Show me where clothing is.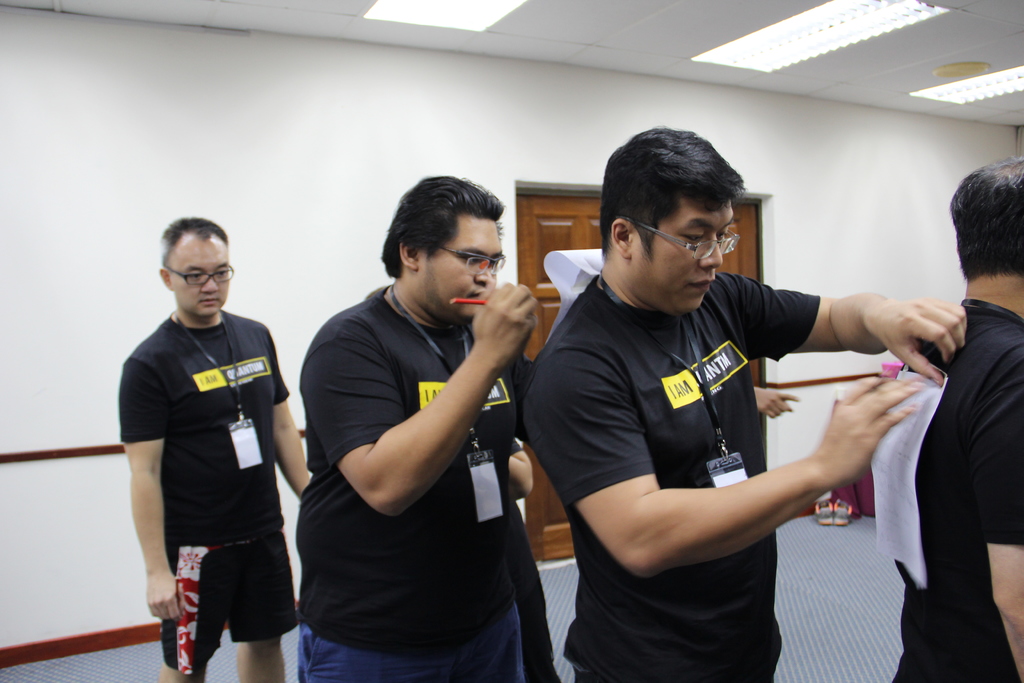
clothing is at 116, 311, 291, 670.
